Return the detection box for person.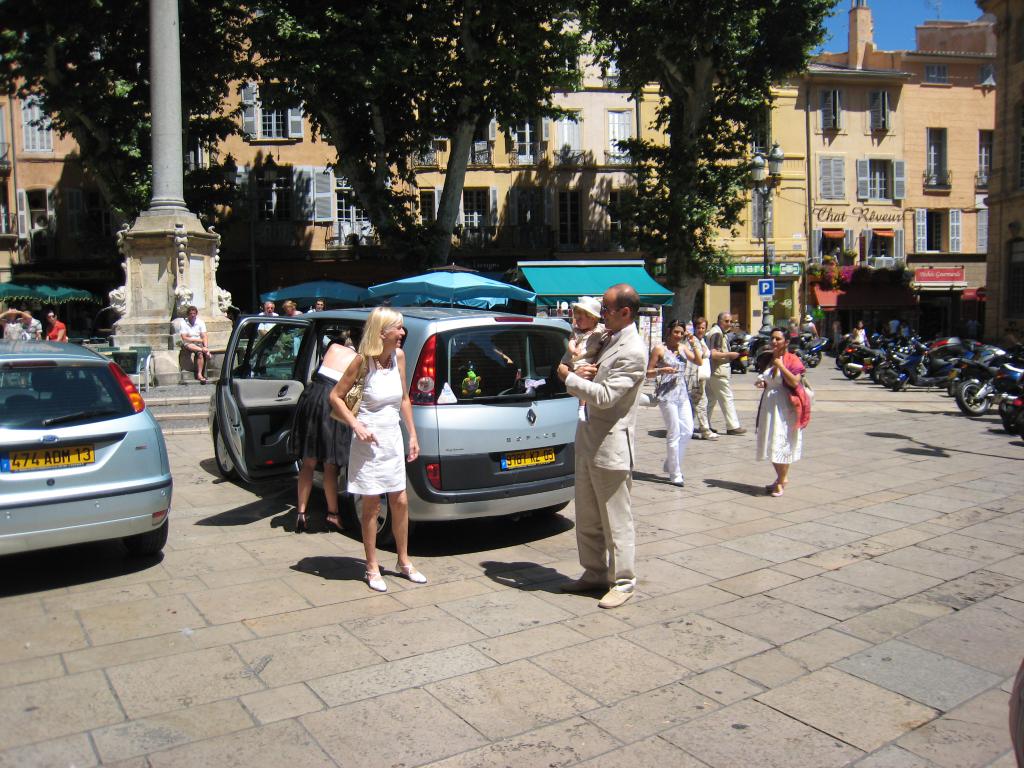
<bbox>557, 282, 650, 610</bbox>.
